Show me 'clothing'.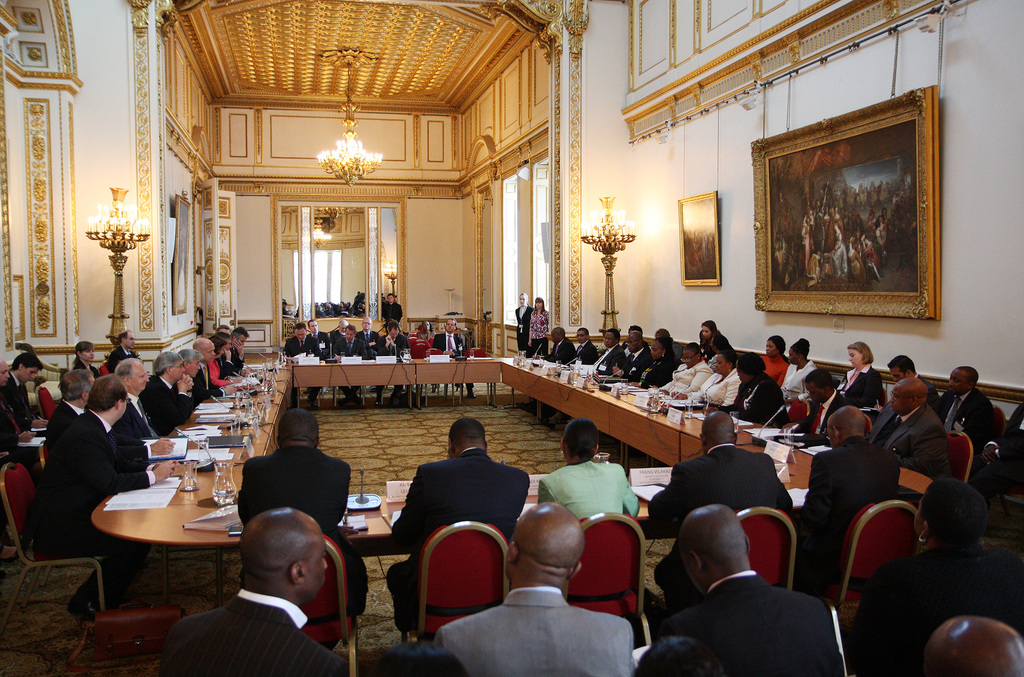
'clothing' is here: 533 459 648 522.
